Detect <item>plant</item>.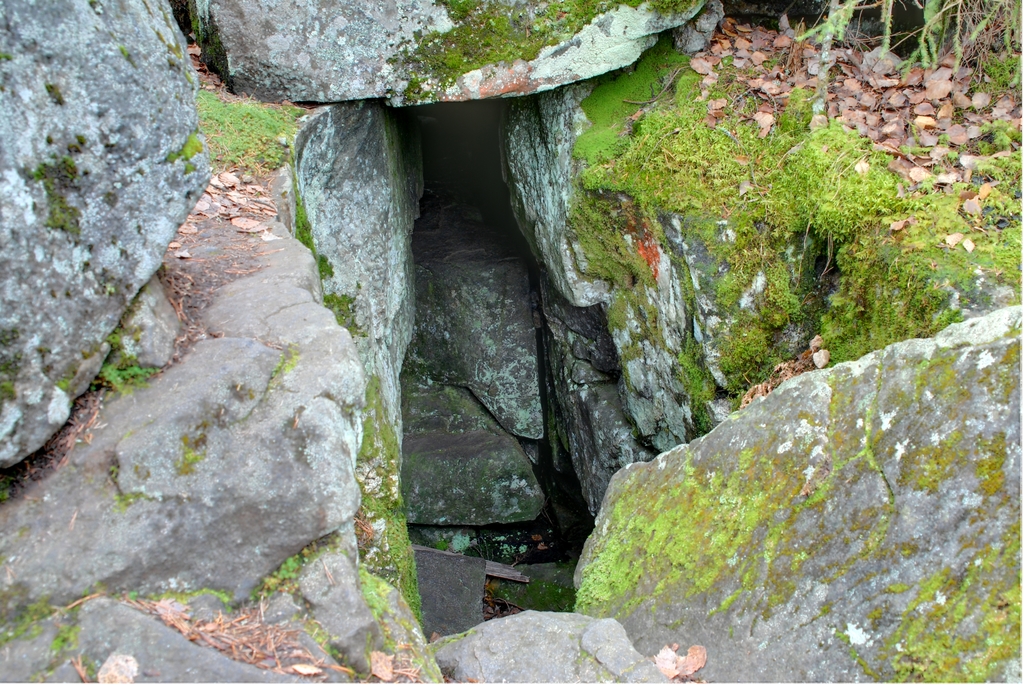
Detected at bbox=[176, 441, 207, 475].
